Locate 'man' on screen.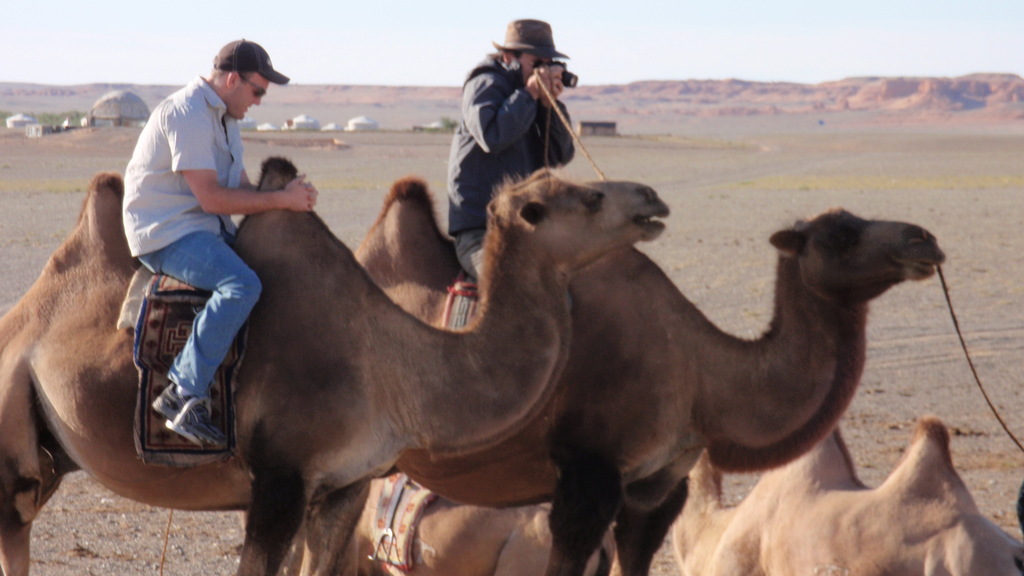
On screen at <bbox>111, 22, 301, 383</bbox>.
